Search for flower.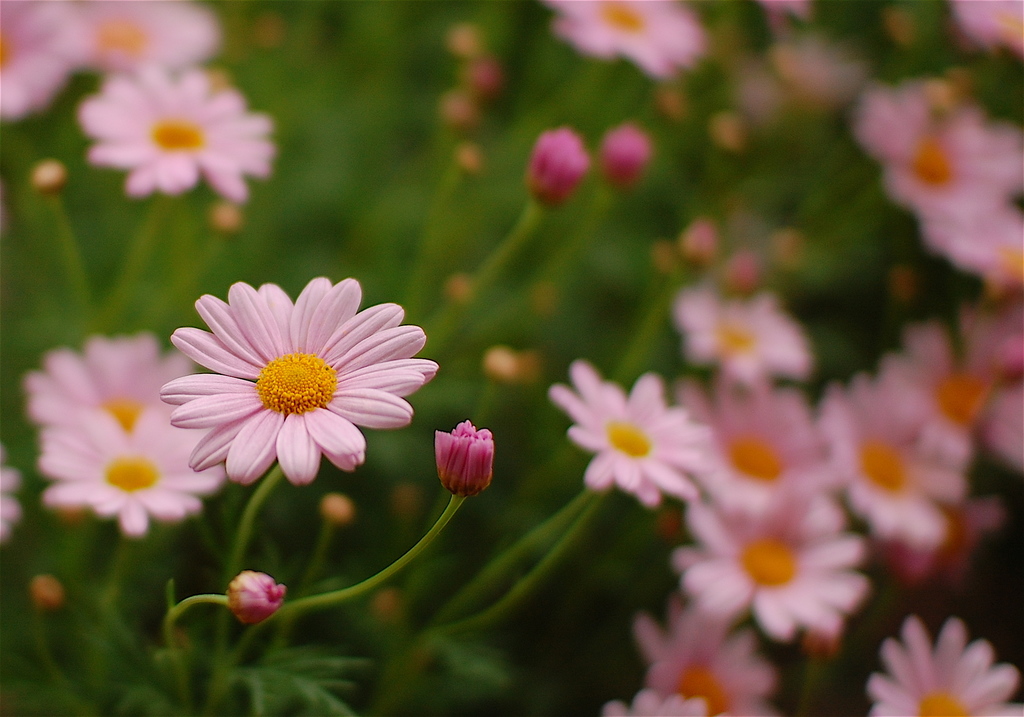
Found at BBox(955, 0, 1023, 52).
